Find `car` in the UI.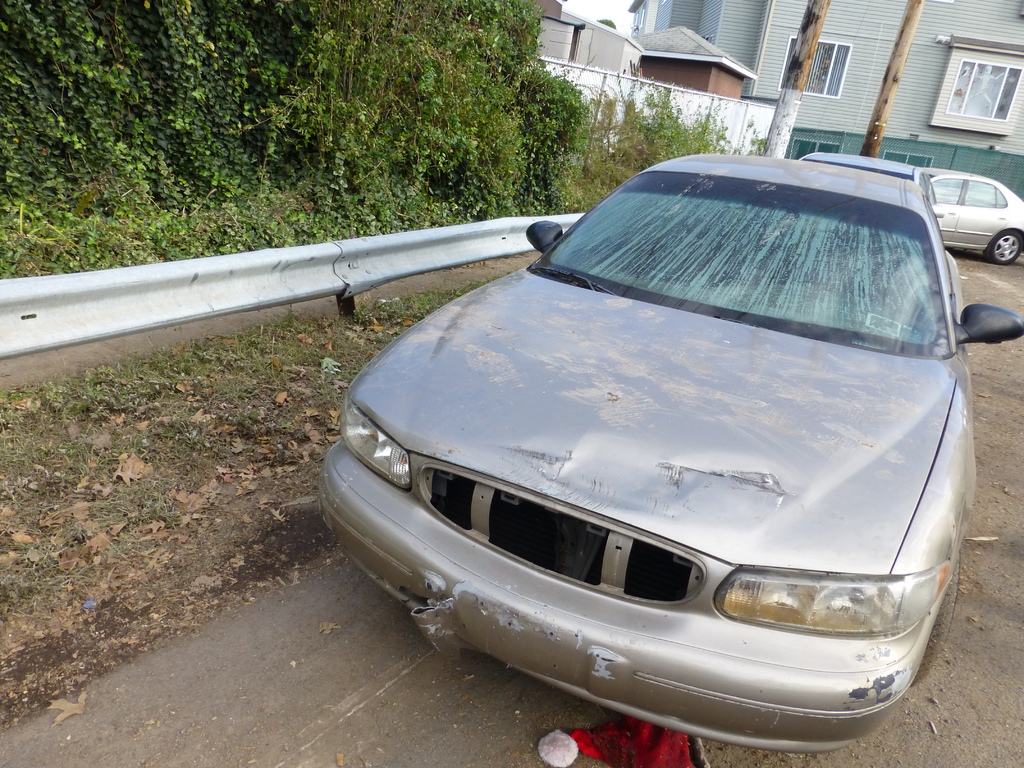
UI element at crop(922, 161, 1023, 266).
